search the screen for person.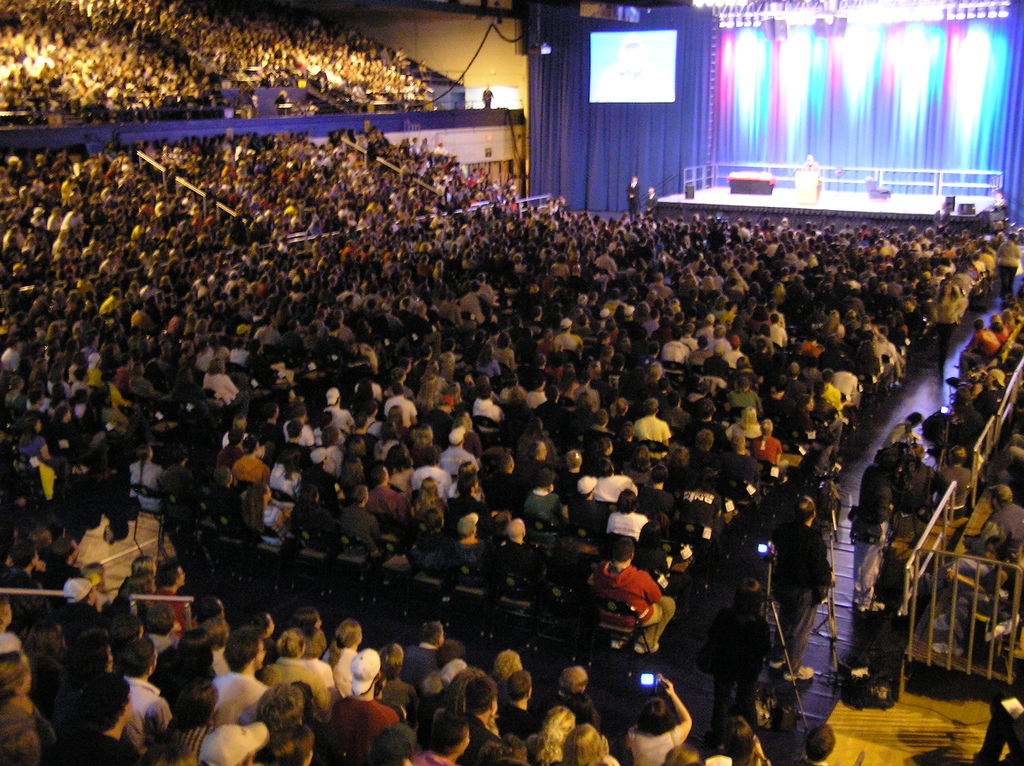
Found at left=412, top=347, right=435, bottom=364.
